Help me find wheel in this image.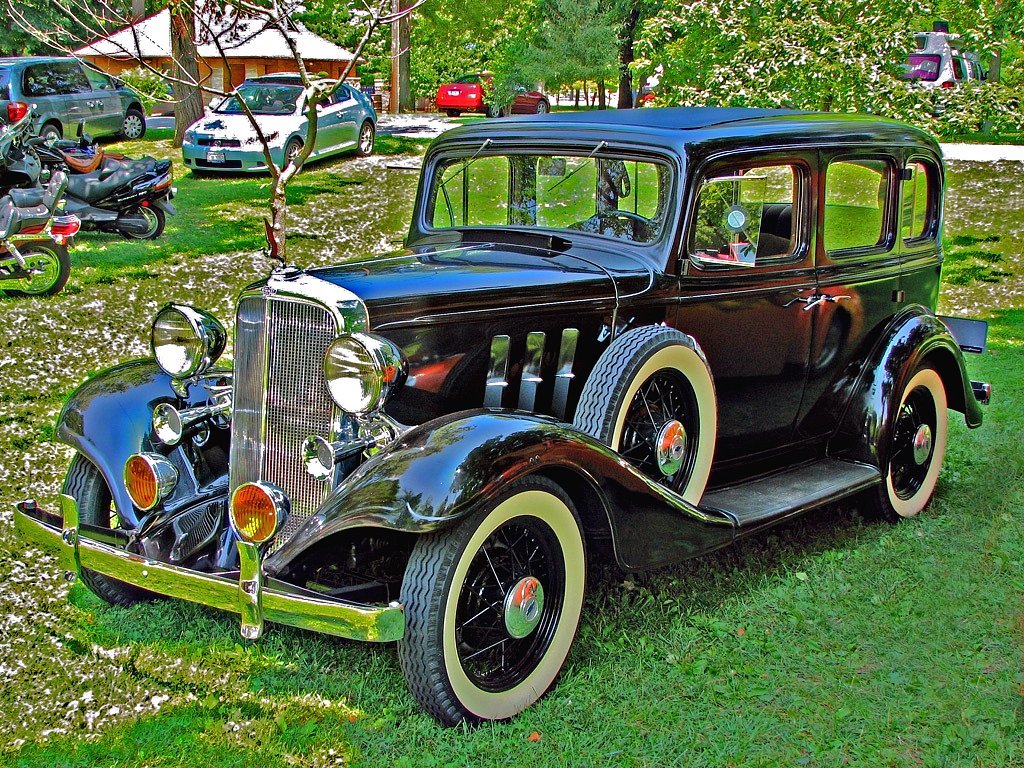
Found it: [x1=57, y1=454, x2=162, y2=610].
